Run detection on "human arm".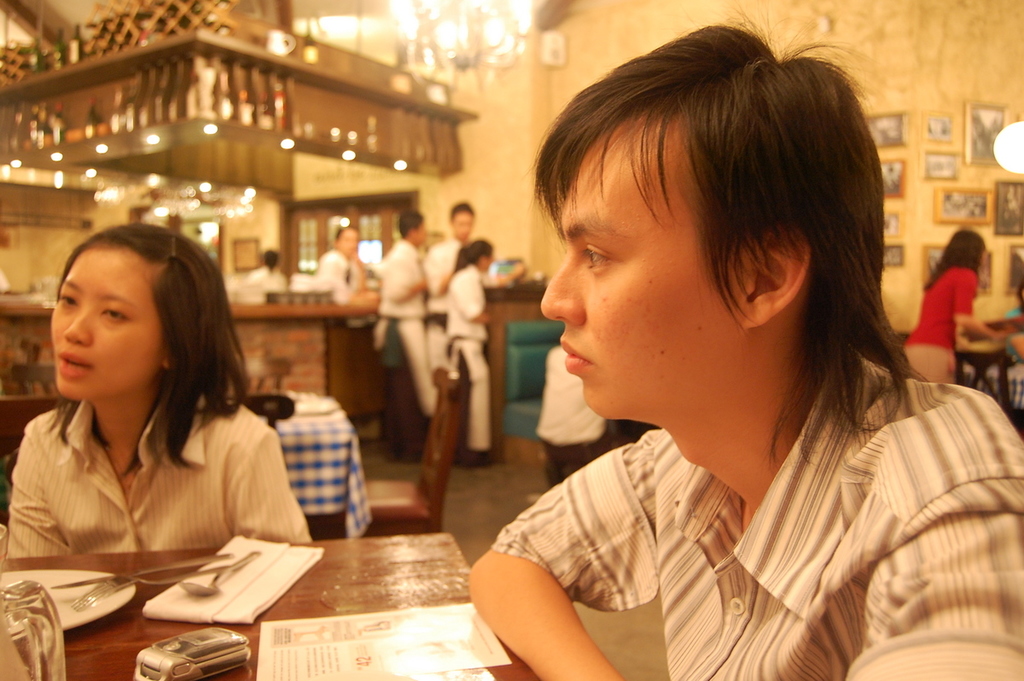
Result: [left=3, top=416, right=73, bottom=562].
